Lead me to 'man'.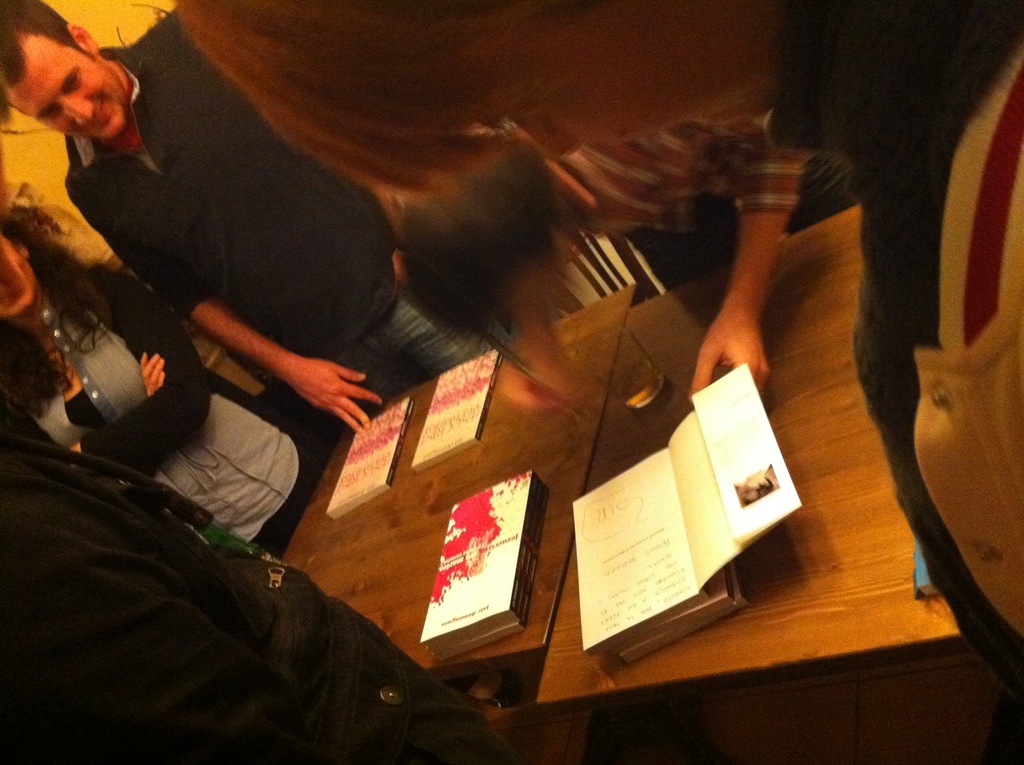
Lead to Rect(0, 405, 519, 764).
